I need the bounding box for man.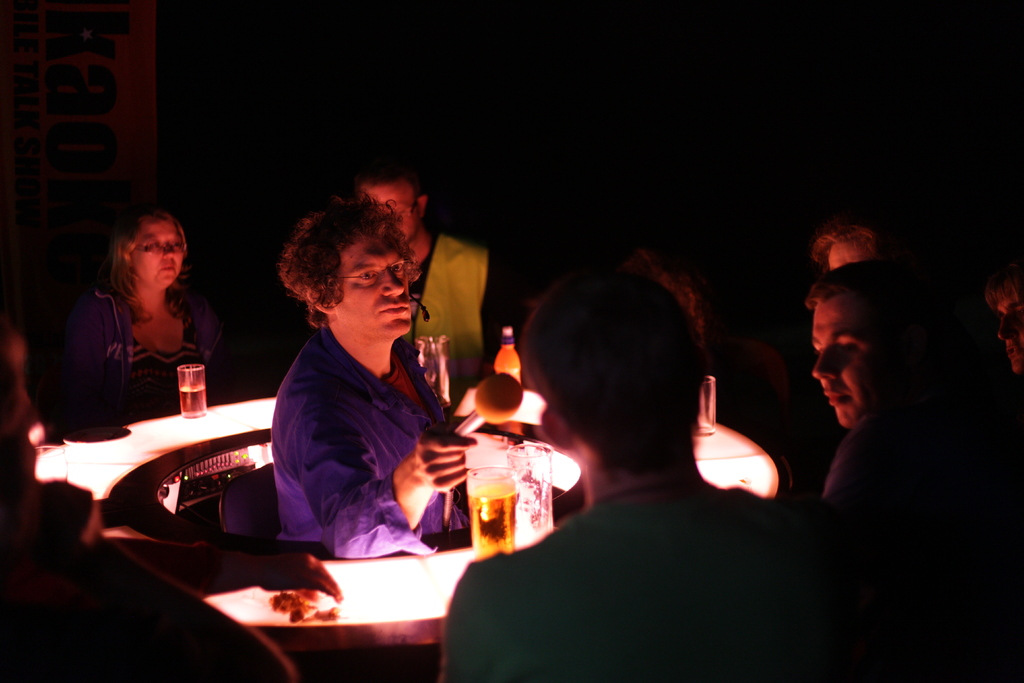
Here it is: 351 173 494 408.
